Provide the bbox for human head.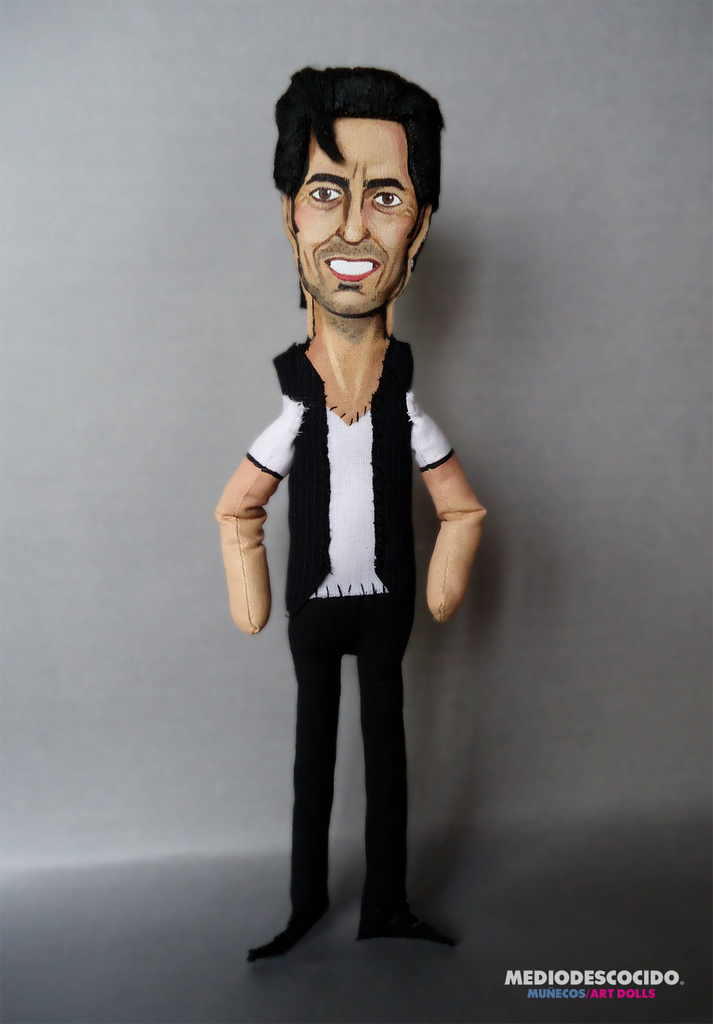
l=276, t=57, r=435, b=295.
